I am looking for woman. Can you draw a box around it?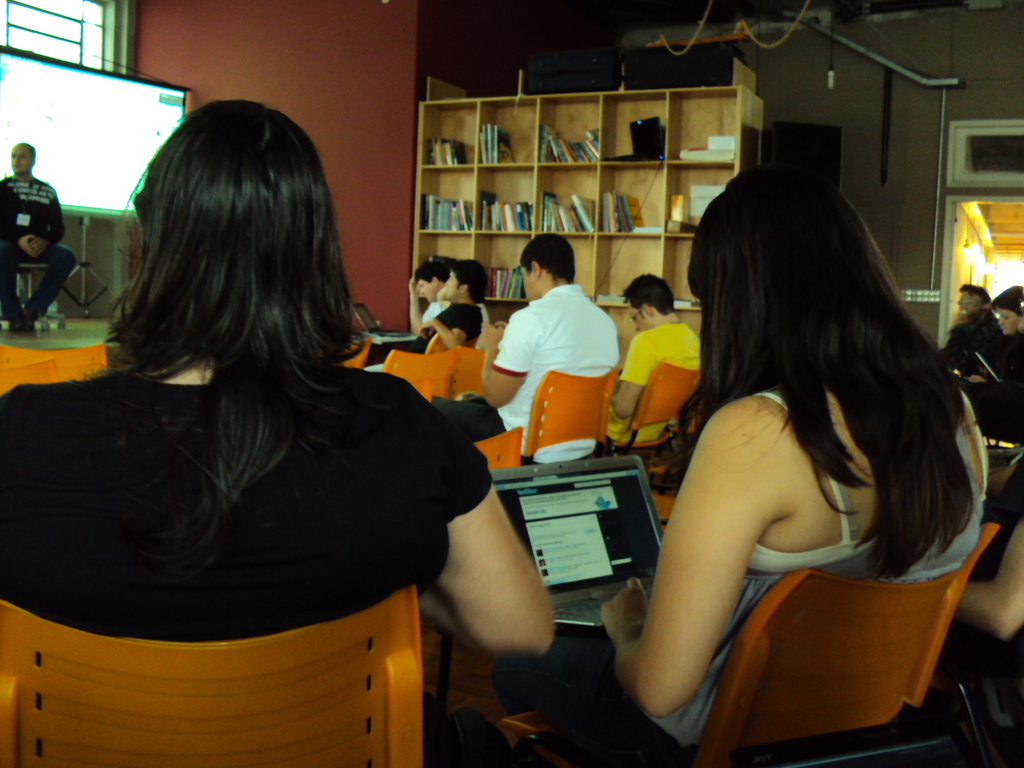
Sure, the bounding box is (594, 118, 994, 767).
